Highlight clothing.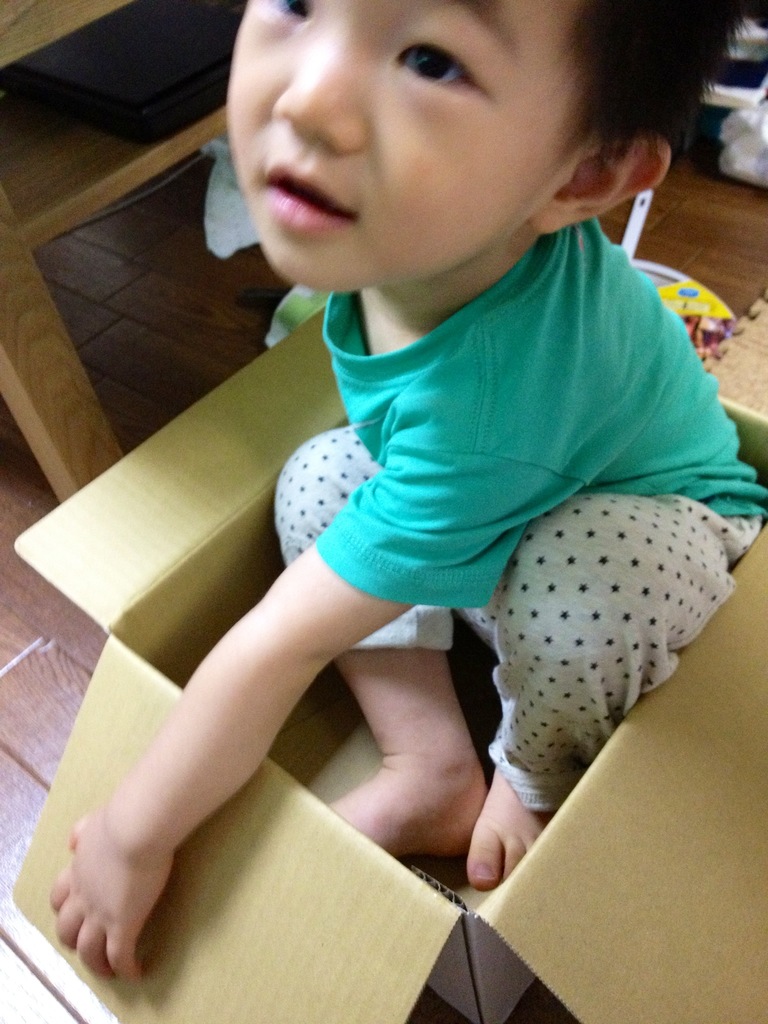
Highlighted region: 195, 279, 724, 634.
